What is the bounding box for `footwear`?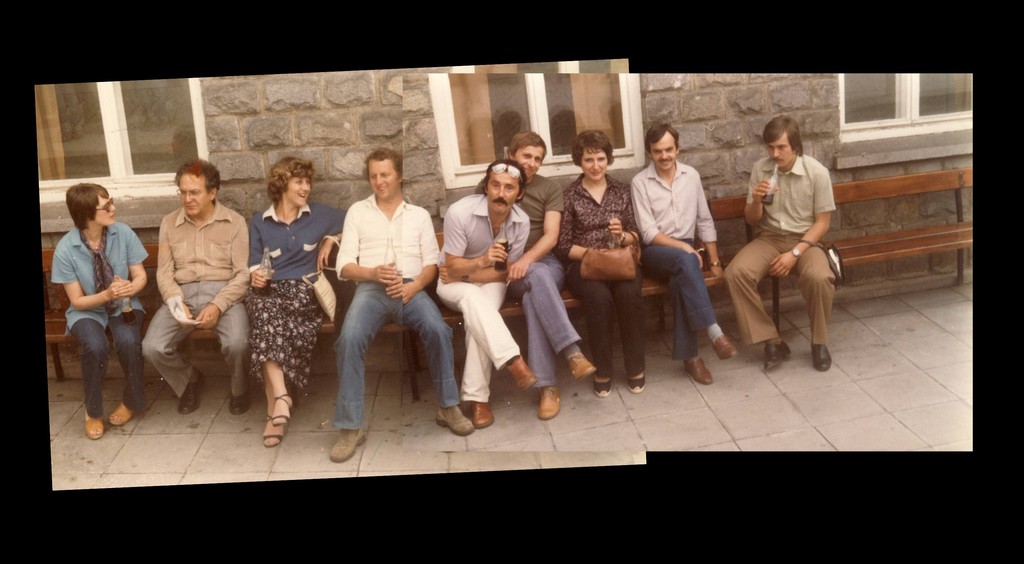
select_region(225, 383, 249, 408).
